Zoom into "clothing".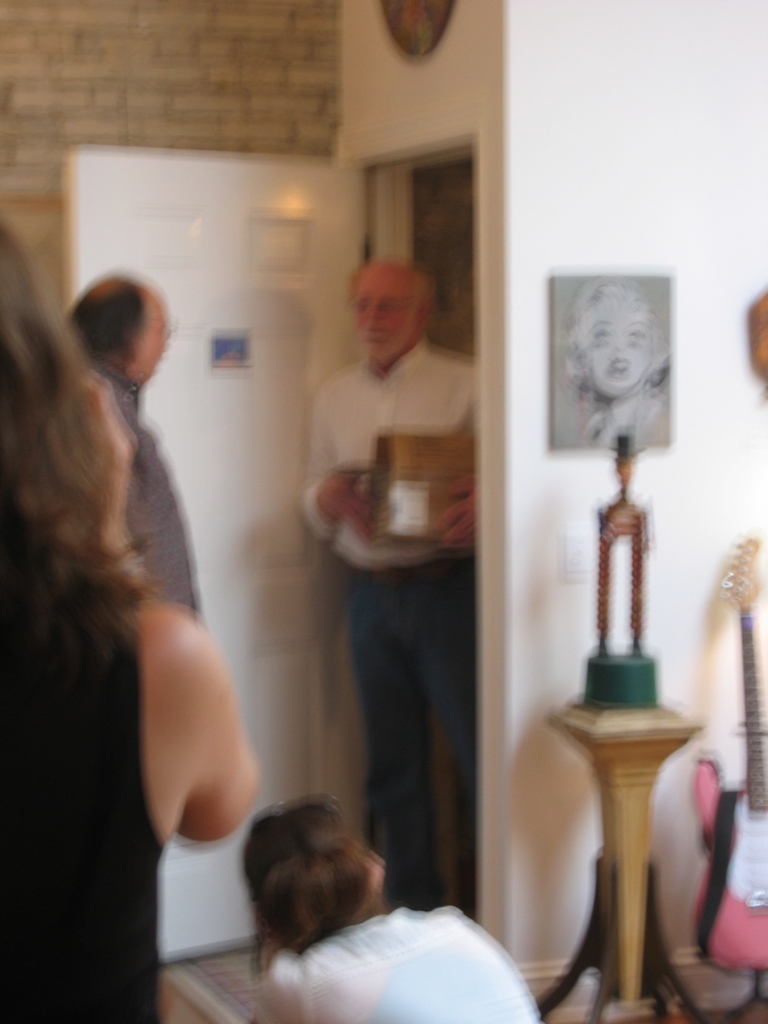
Zoom target: rect(259, 915, 538, 1023).
